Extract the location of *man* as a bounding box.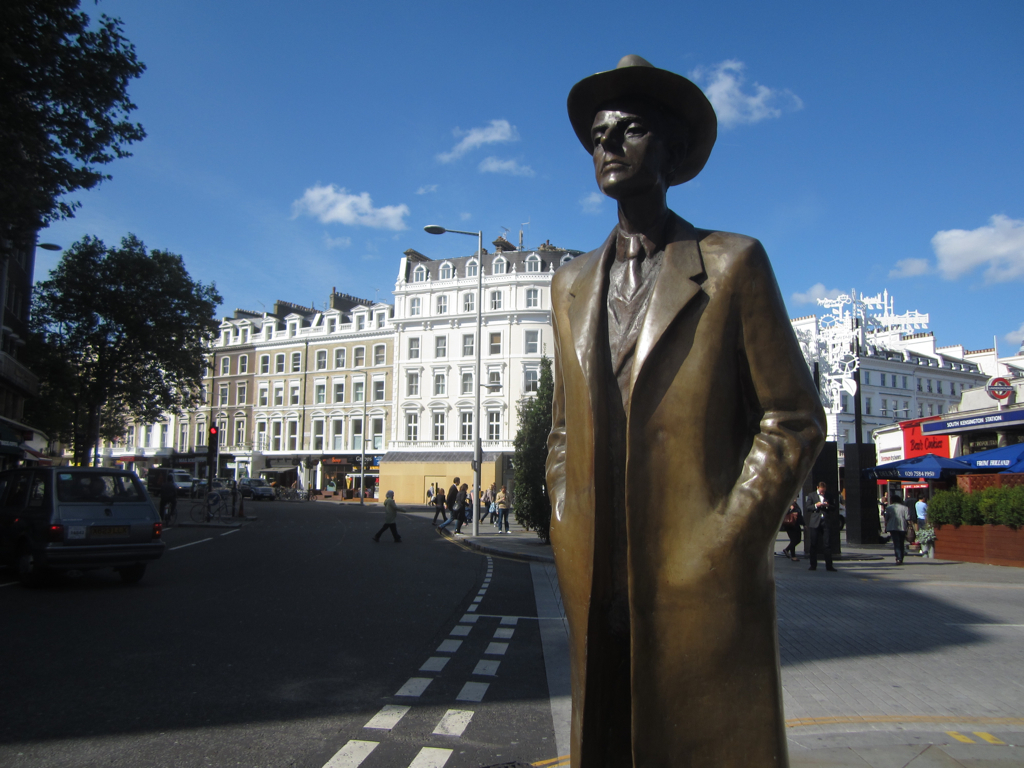
bbox(494, 483, 511, 534).
